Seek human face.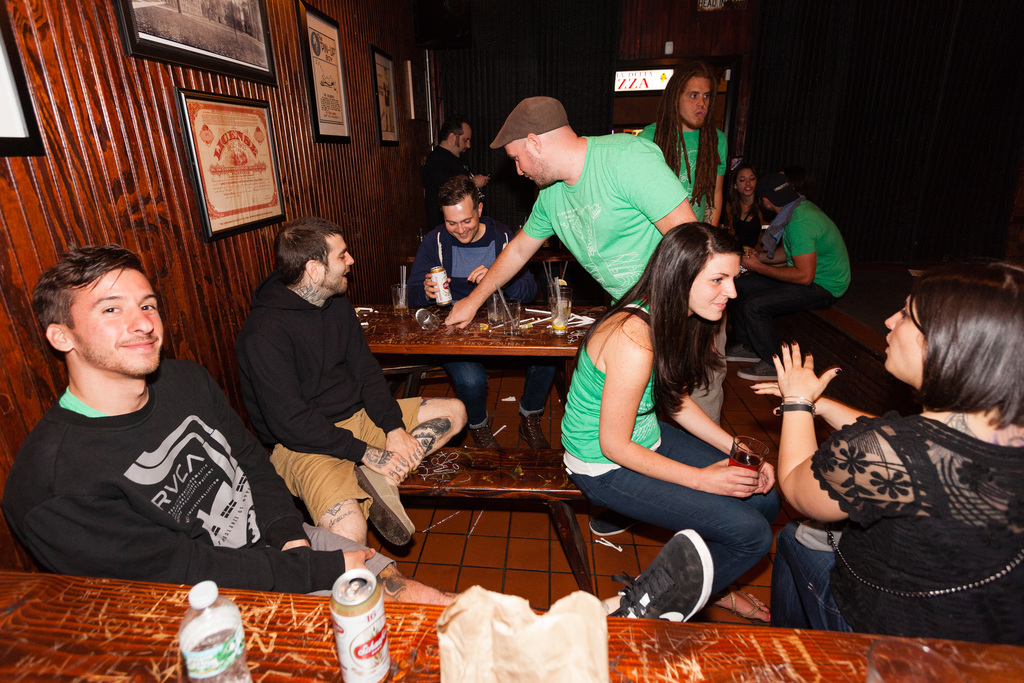
(507, 145, 549, 185).
